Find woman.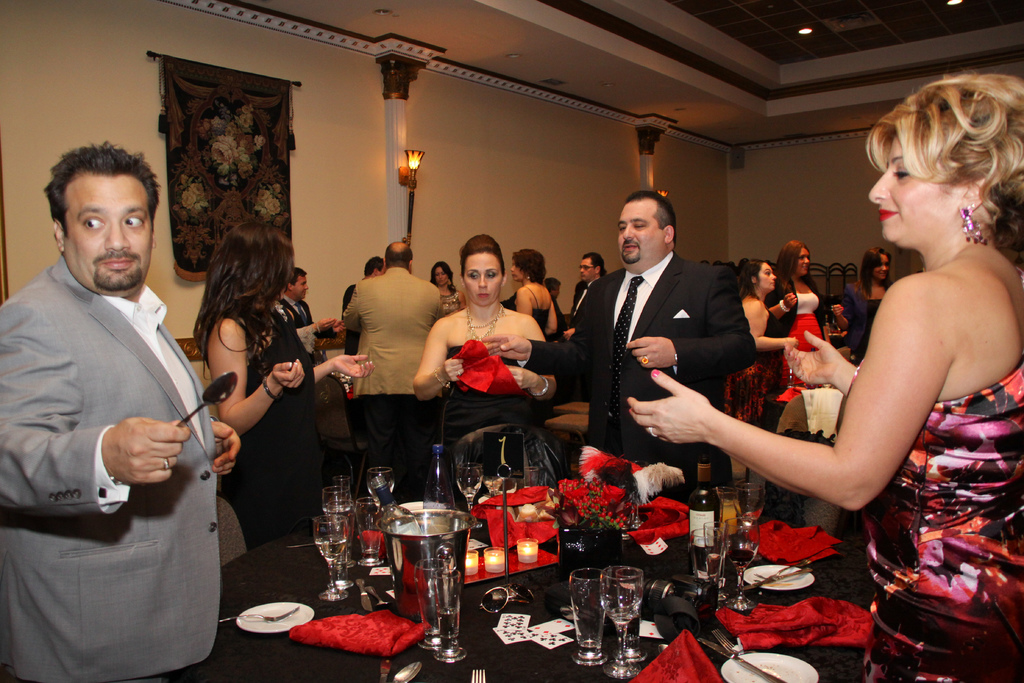
l=510, t=247, r=559, b=338.
